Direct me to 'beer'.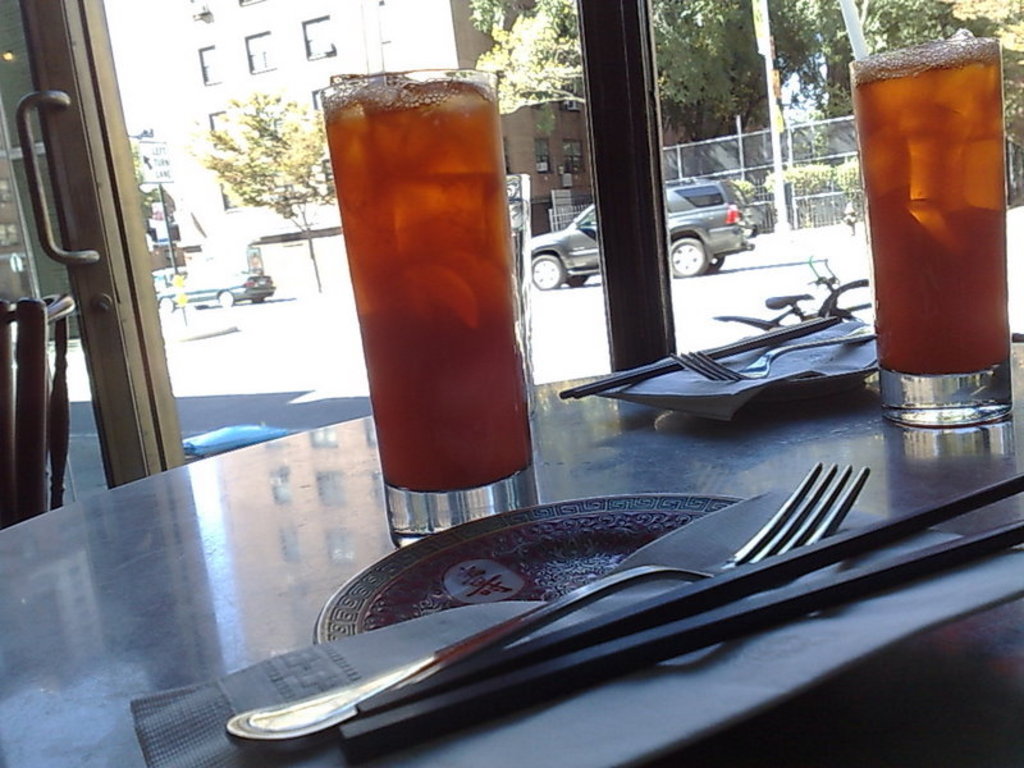
Direction: (x1=847, y1=33, x2=1010, y2=433).
